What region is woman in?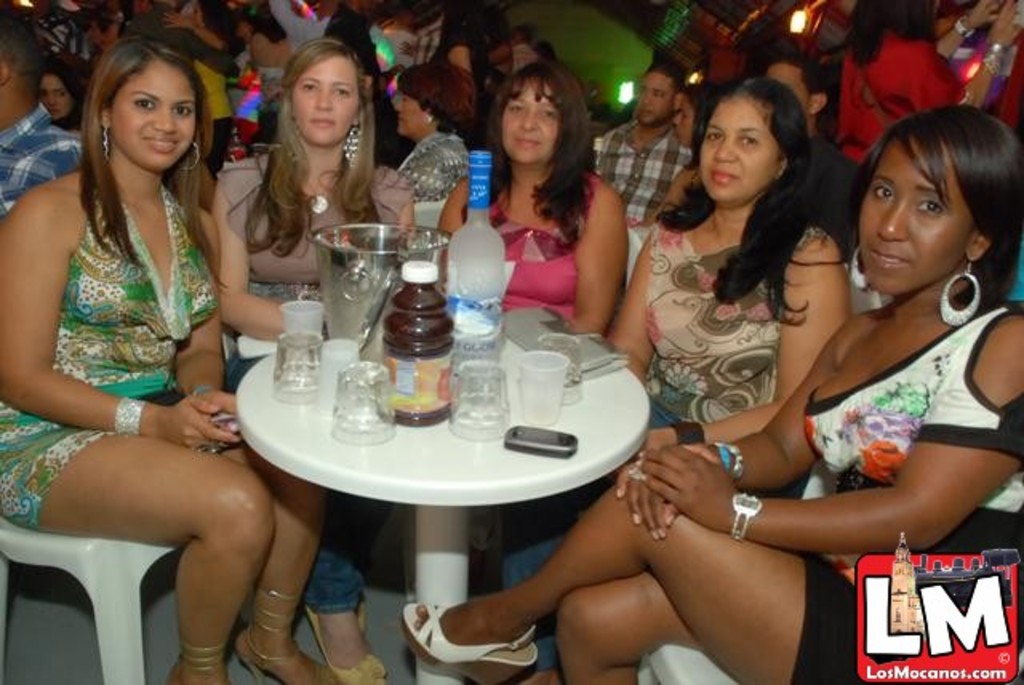
box(482, 67, 858, 683).
